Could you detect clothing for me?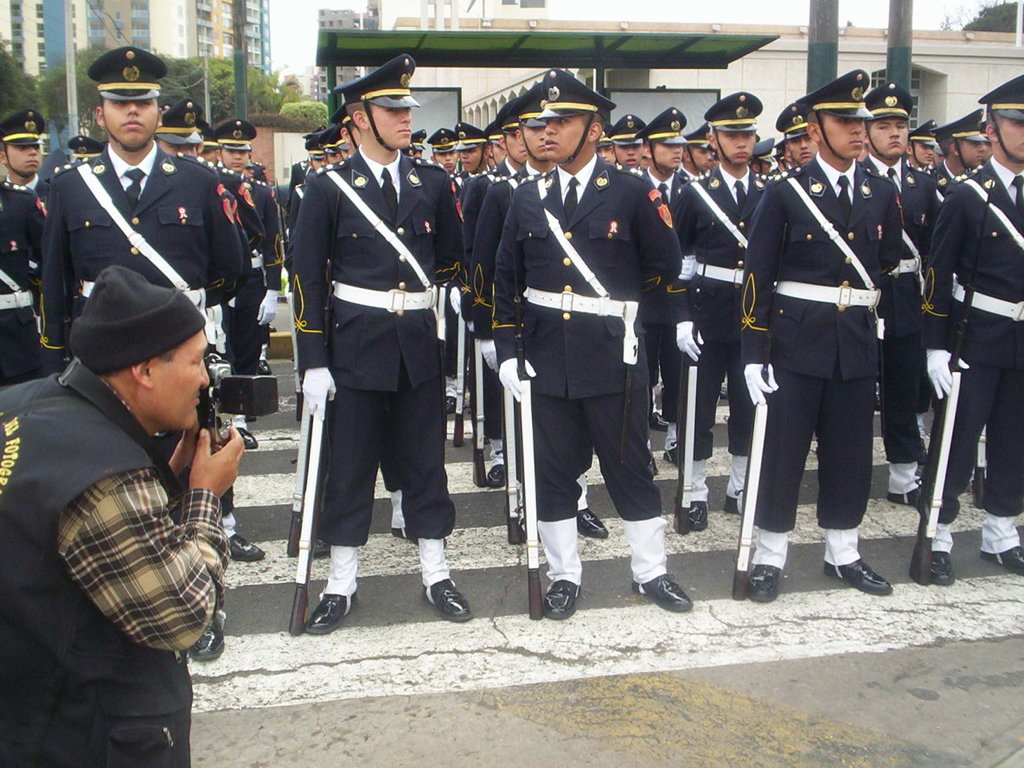
Detection result: [left=0, top=362, right=231, bottom=767].
